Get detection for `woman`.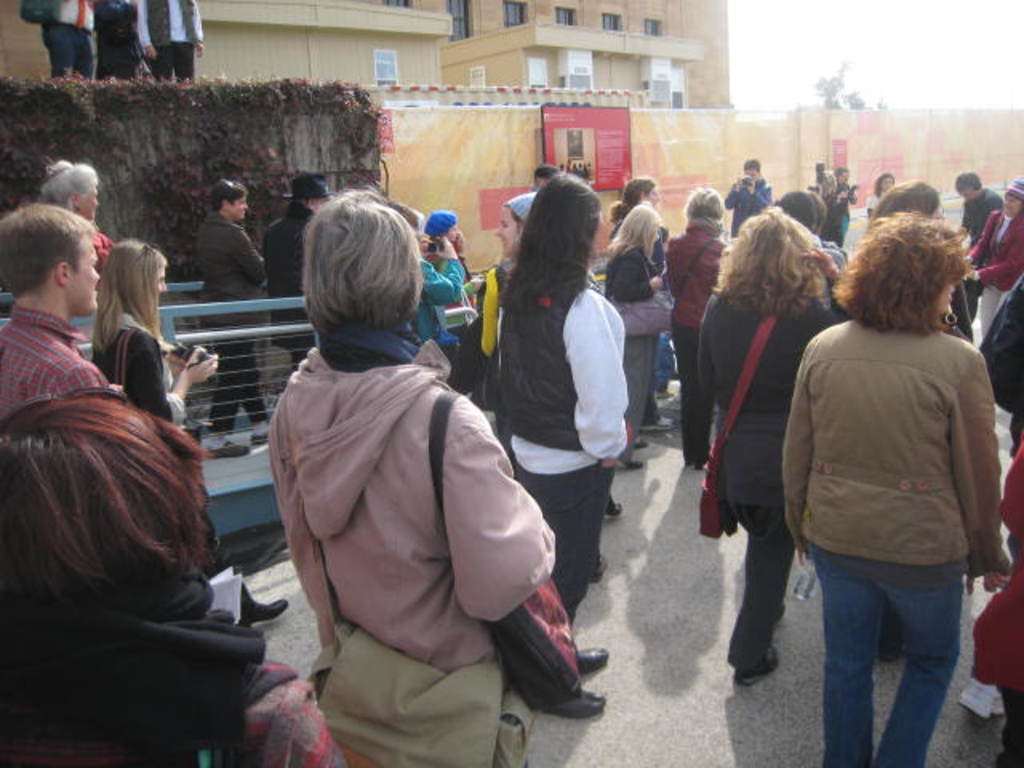
Detection: [690,200,842,698].
